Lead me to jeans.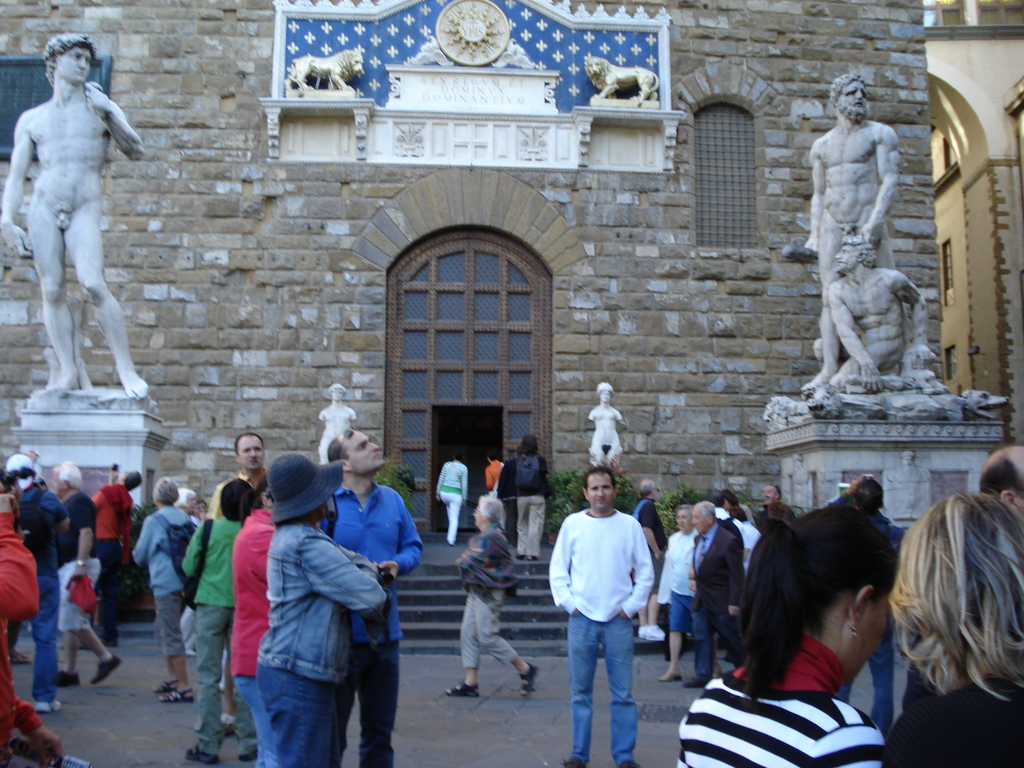
Lead to 260/664/333/767.
